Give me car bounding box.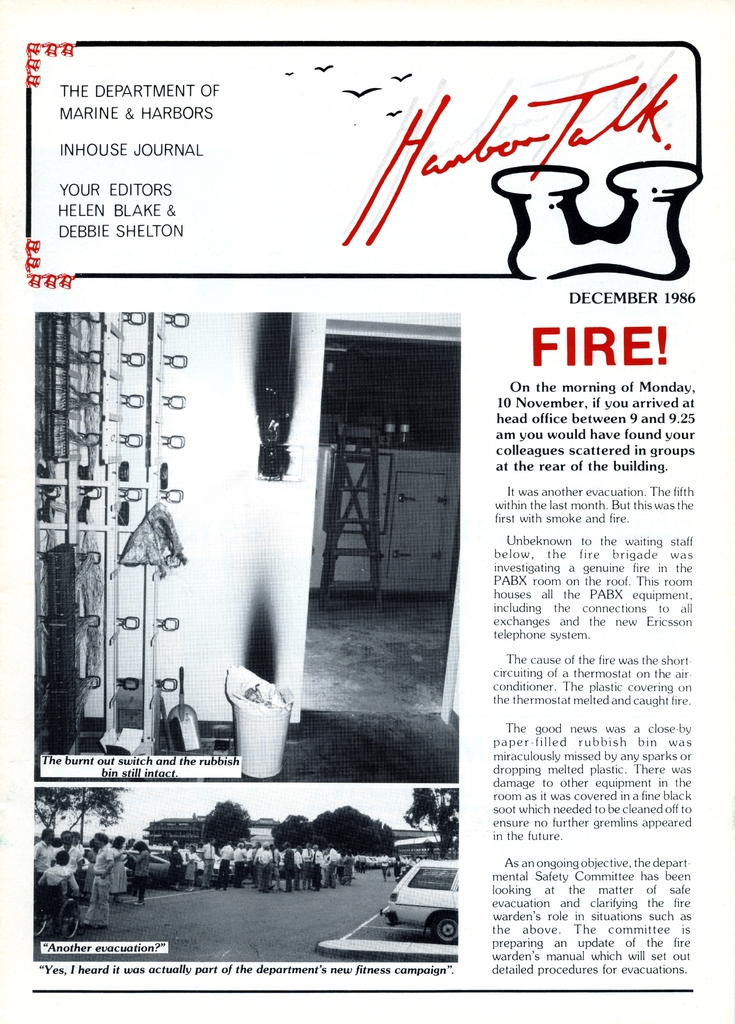
l=382, t=861, r=462, b=947.
